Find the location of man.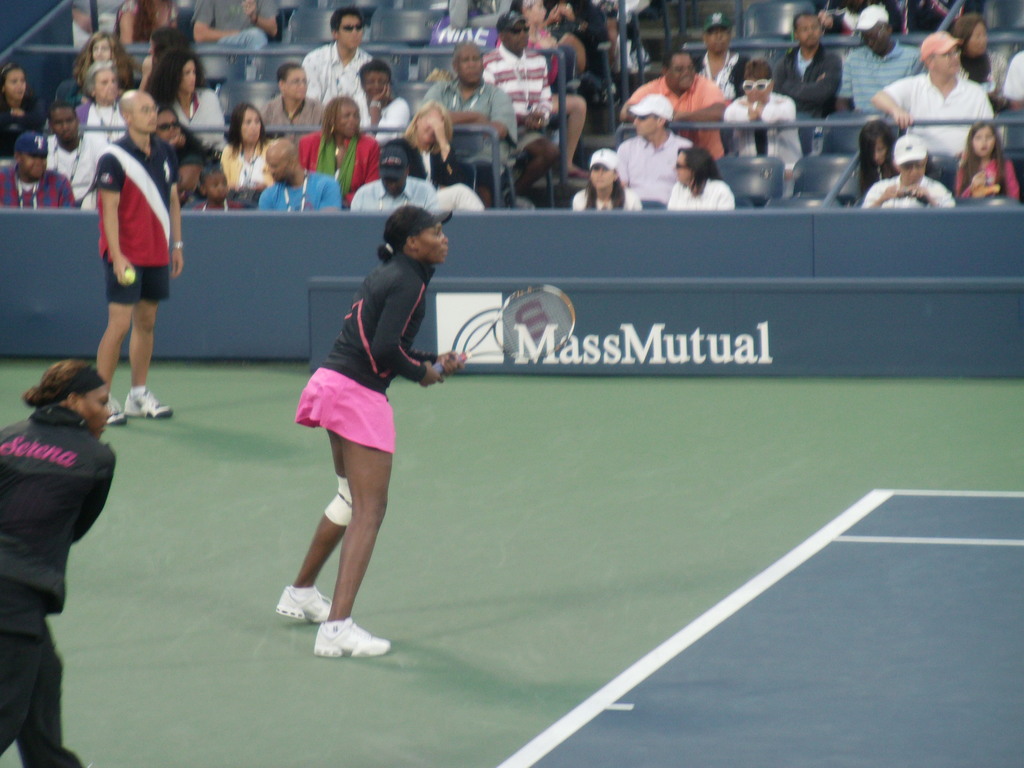
Location: x1=293 y1=12 x2=376 y2=104.
